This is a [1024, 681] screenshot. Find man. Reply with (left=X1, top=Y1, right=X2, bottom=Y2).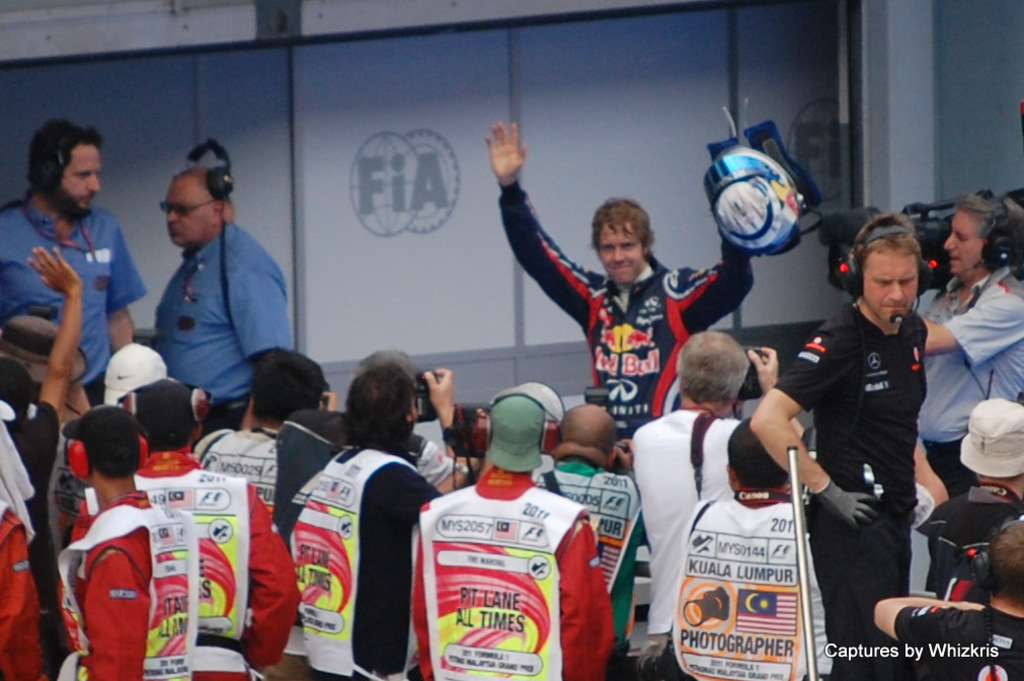
(left=751, top=213, right=946, bottom=680).
